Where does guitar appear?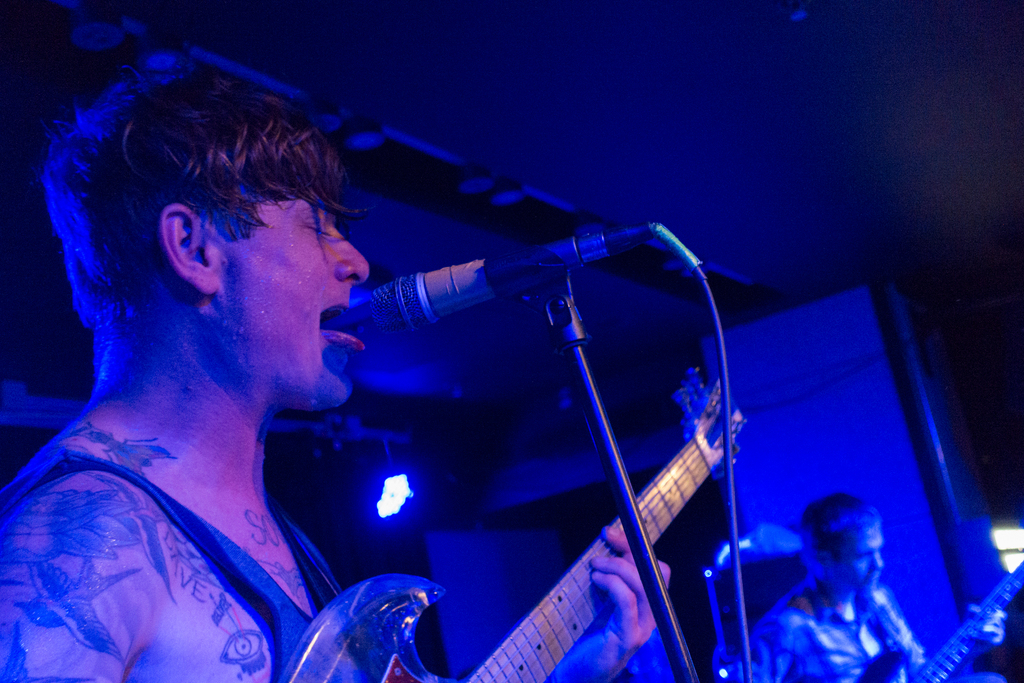
Appears at select_region(289, 356, 759, 682).
